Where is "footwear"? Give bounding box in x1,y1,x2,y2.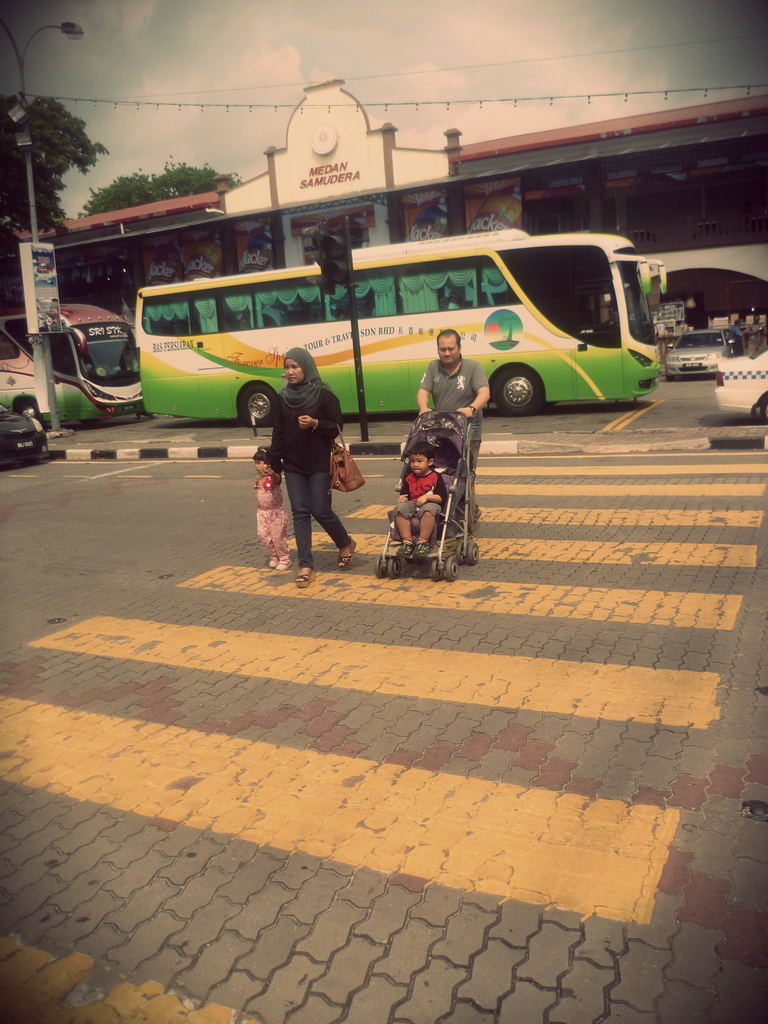
336,538,357,570.
